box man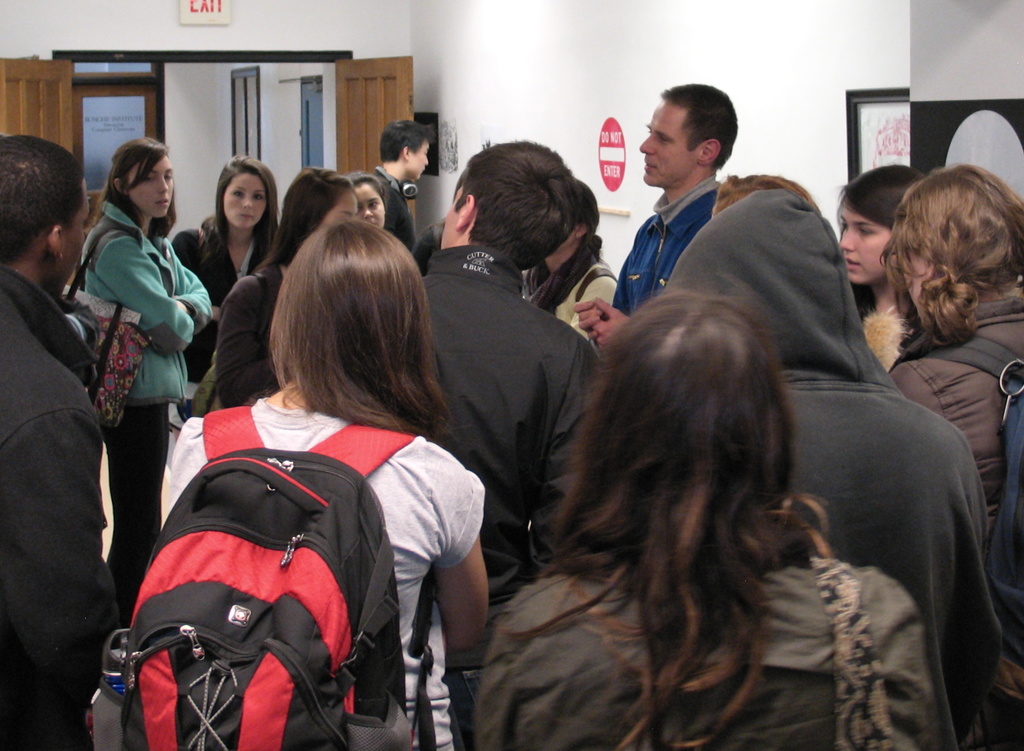
left=681, top=218, right=1008, bottom=734
